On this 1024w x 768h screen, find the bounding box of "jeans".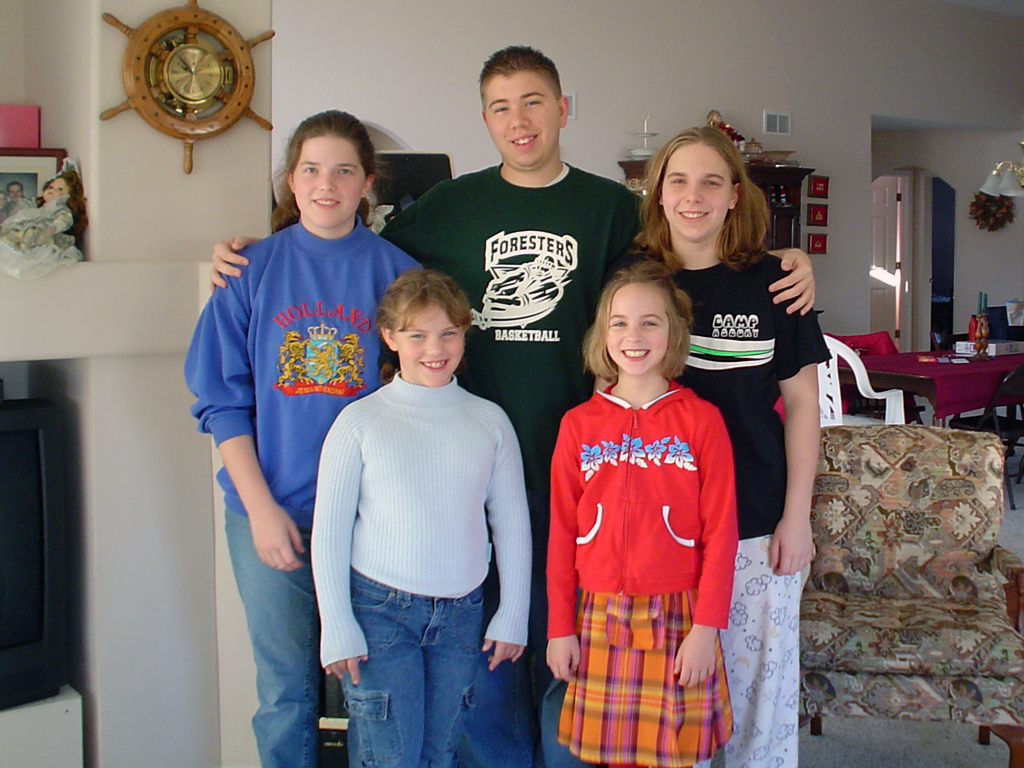
Bounding box: [left=478, top=437, right=599, bottom=674].
